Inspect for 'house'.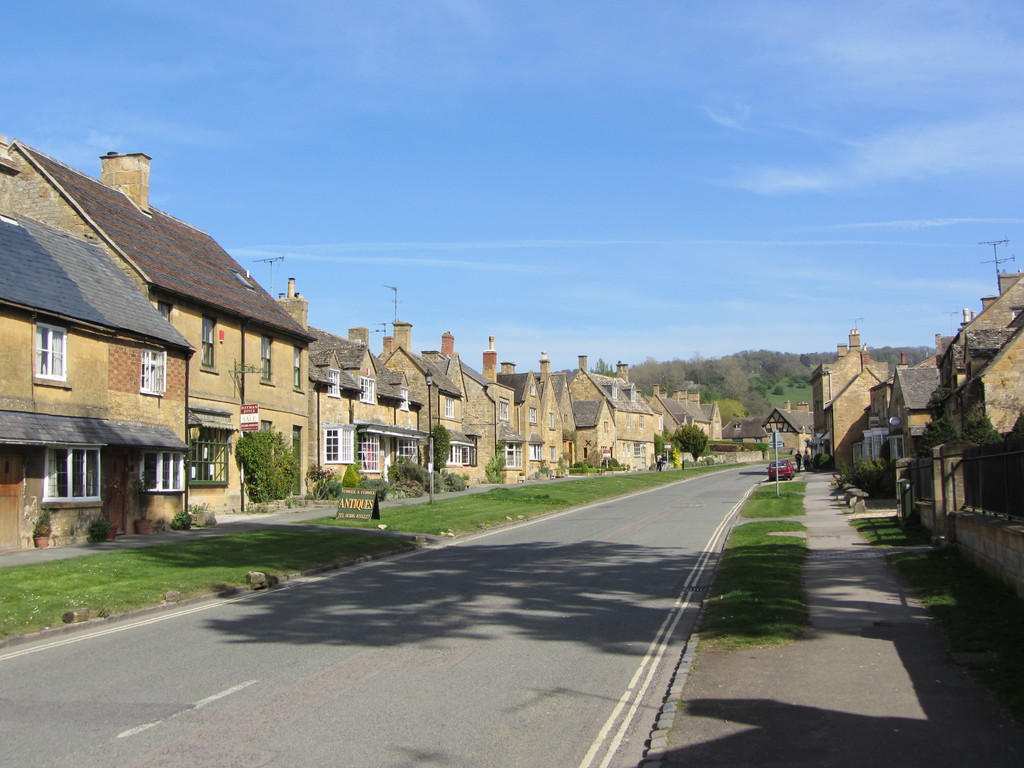
Inspection: 657, 392, 726, 445.
